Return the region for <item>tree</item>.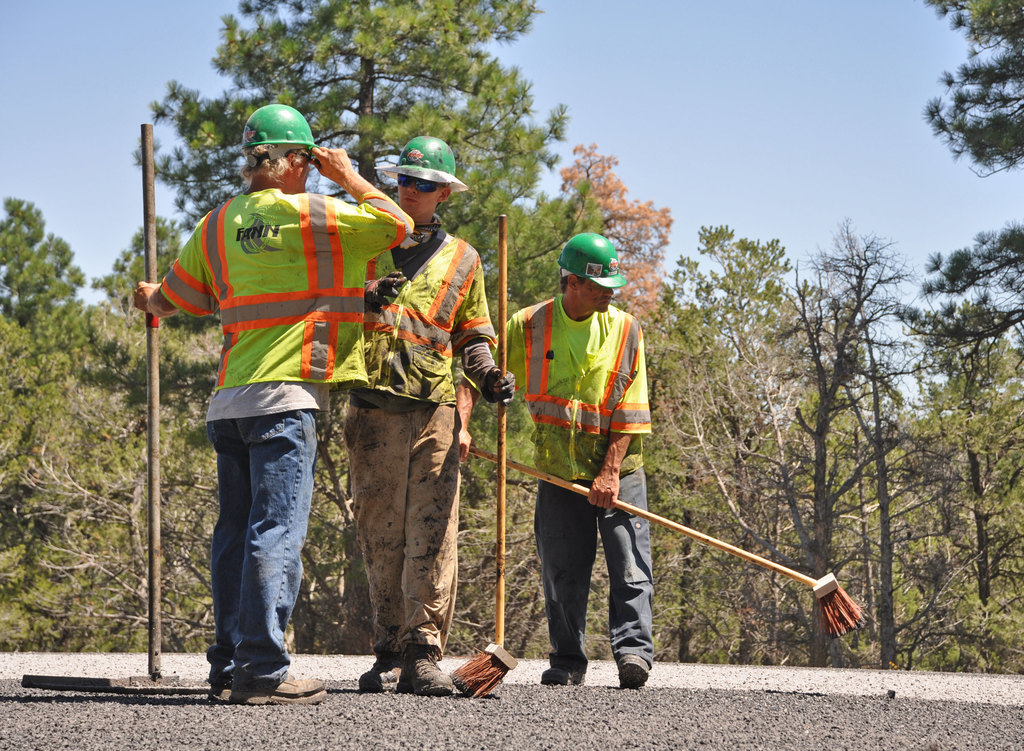
pyautogui.locateOnScreen(689, 202, 972, 658).
